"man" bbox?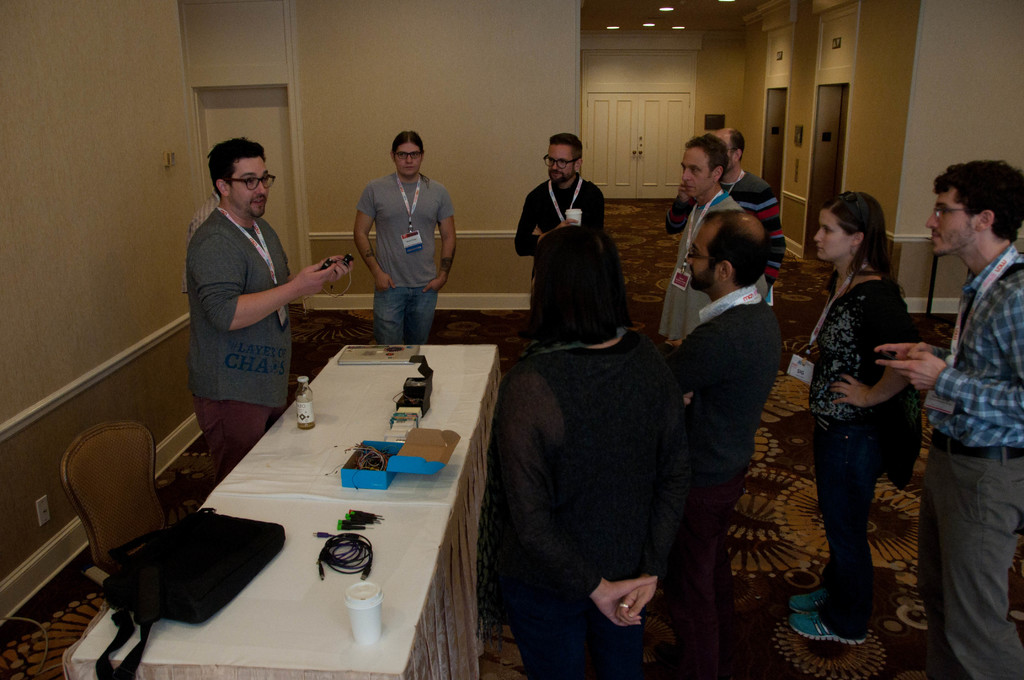
<region>354, 131, 452, 343</region>
